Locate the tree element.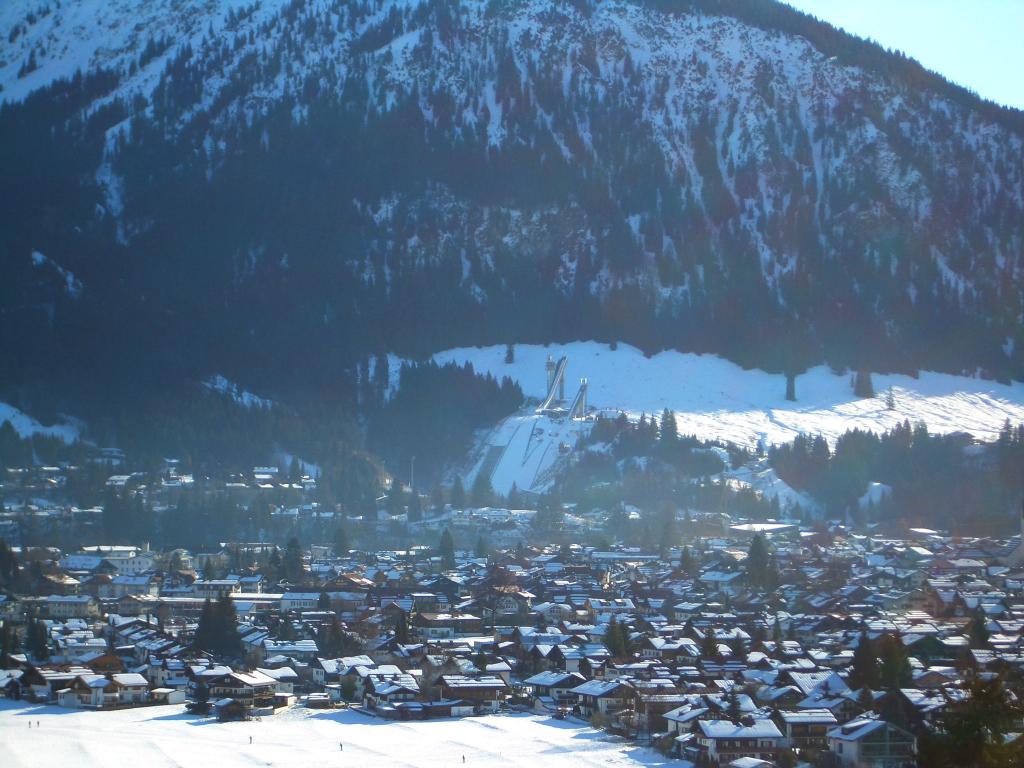
Element bbox: left=680, top=546, right=697, bottom=571.
